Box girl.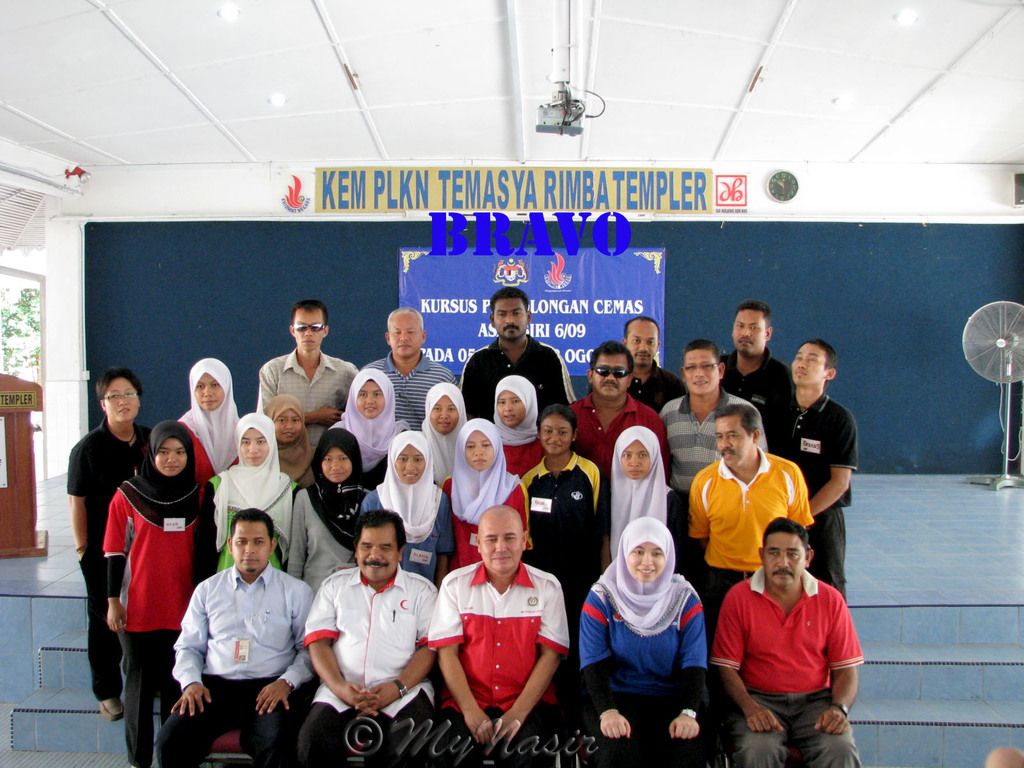
(left=293, top=429, right=371, bottom=594).
